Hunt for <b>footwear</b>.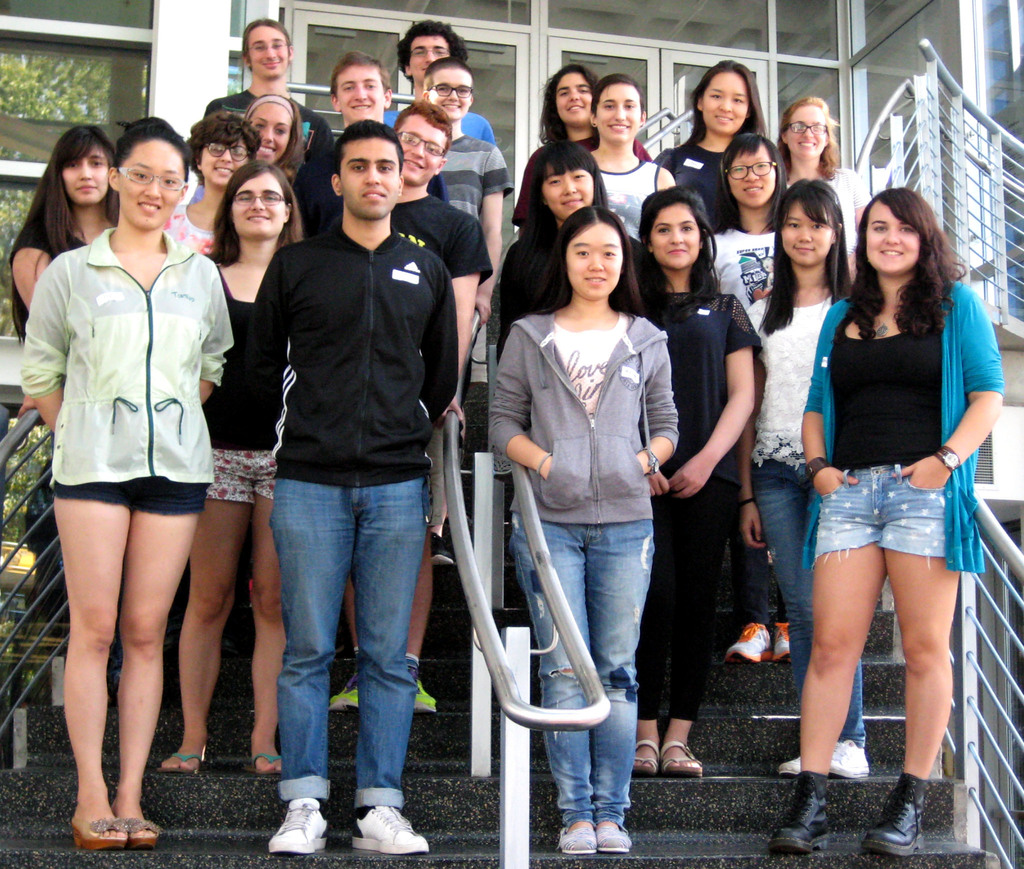
Hunted down at [x1=662, y1=743, x2=706, y2=781].
